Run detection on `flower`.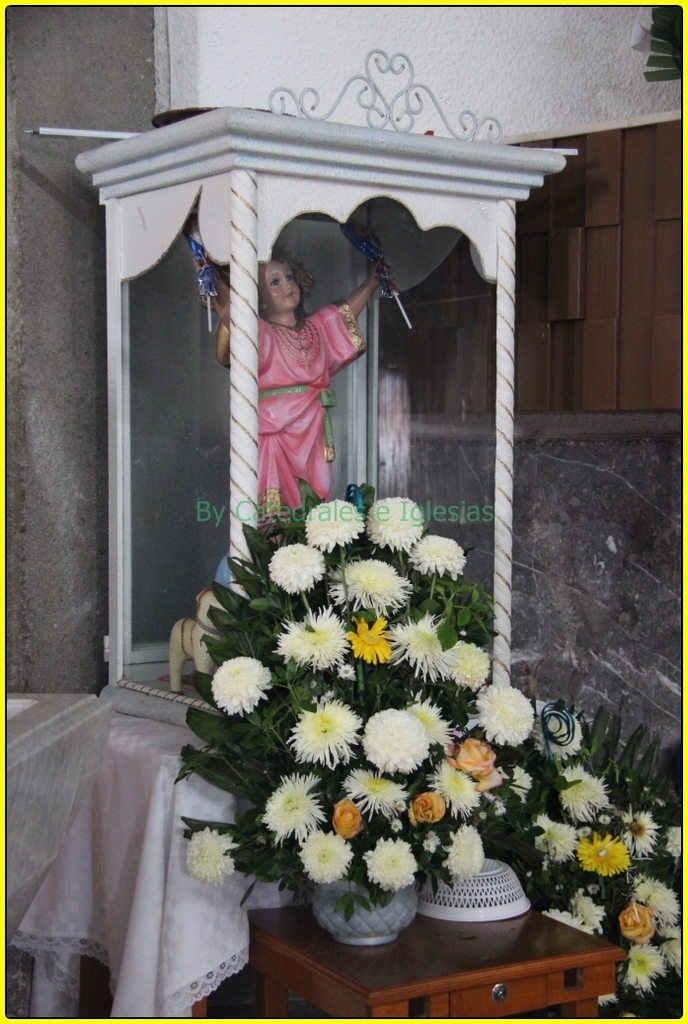
Result: locate(573, 888, 604, 932).
